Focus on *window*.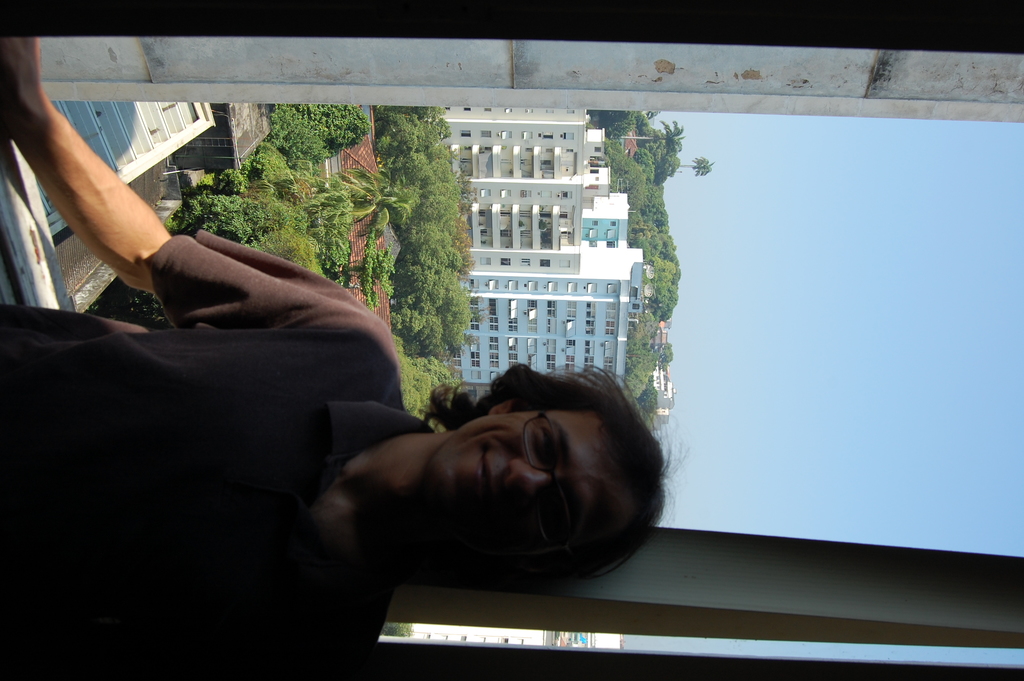
Focused at {"left": 591, "top": 228, "right": 597, "bottom": 236}.
